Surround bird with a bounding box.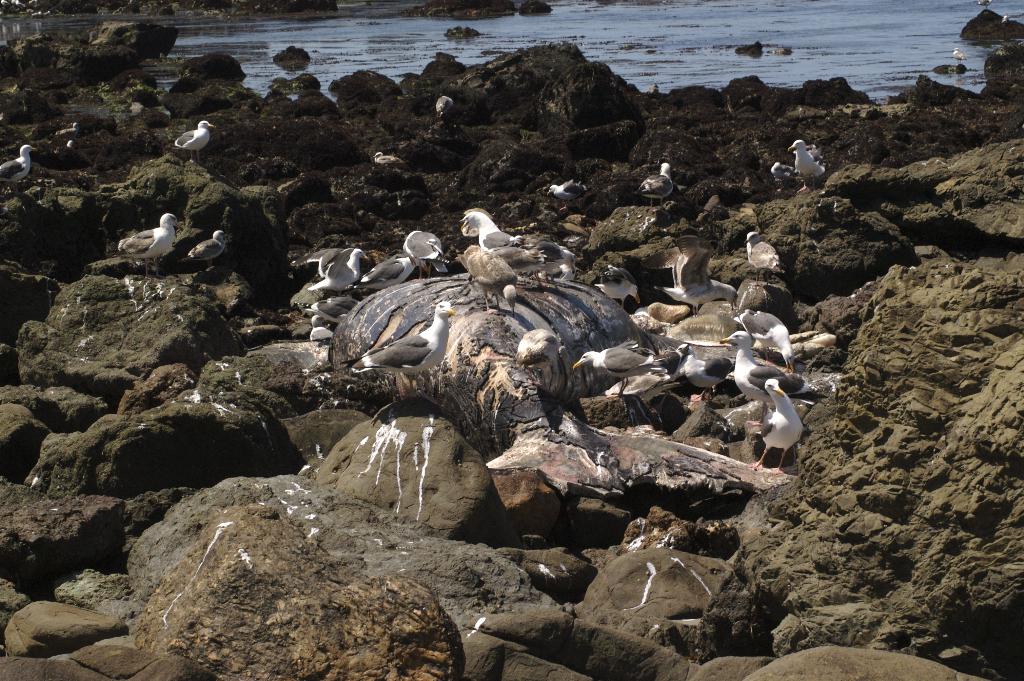
948 42 961 58.
